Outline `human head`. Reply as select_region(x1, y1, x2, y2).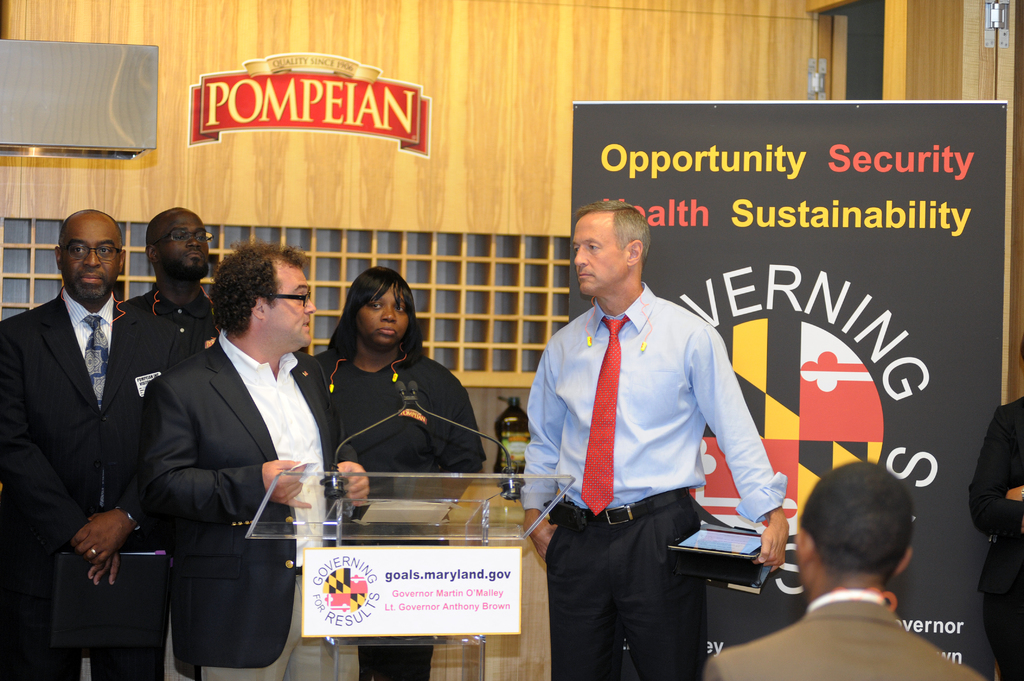
select_region(145, 209, 209, 277).
